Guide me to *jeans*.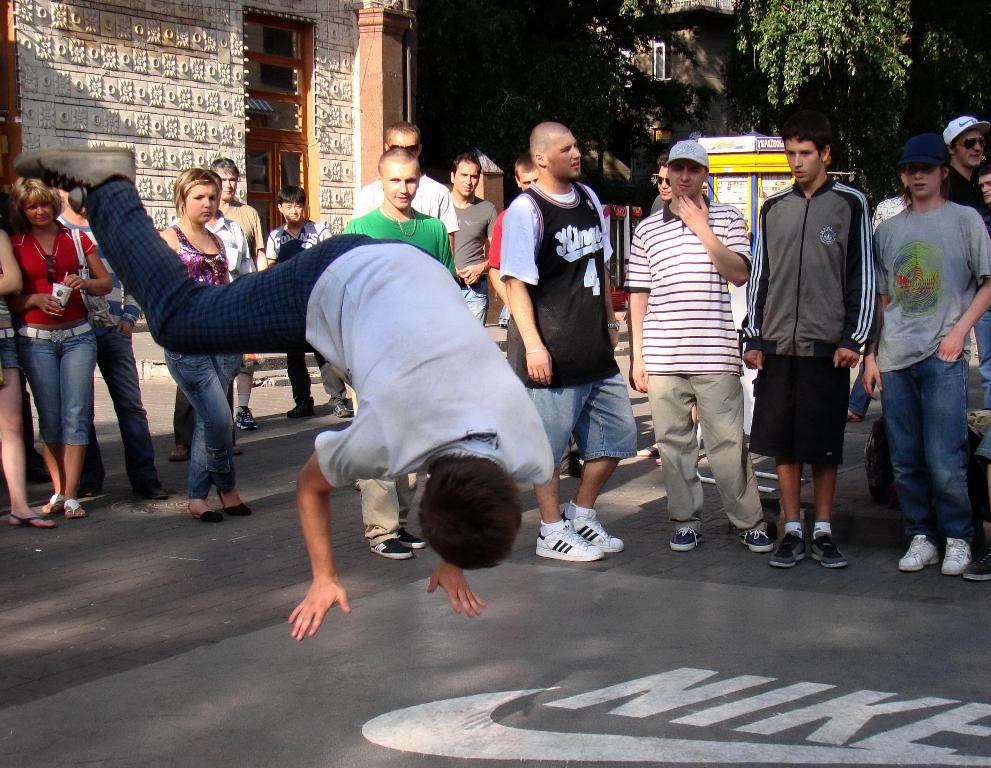
Guidance: bbox(448, 268, 482, 329).
